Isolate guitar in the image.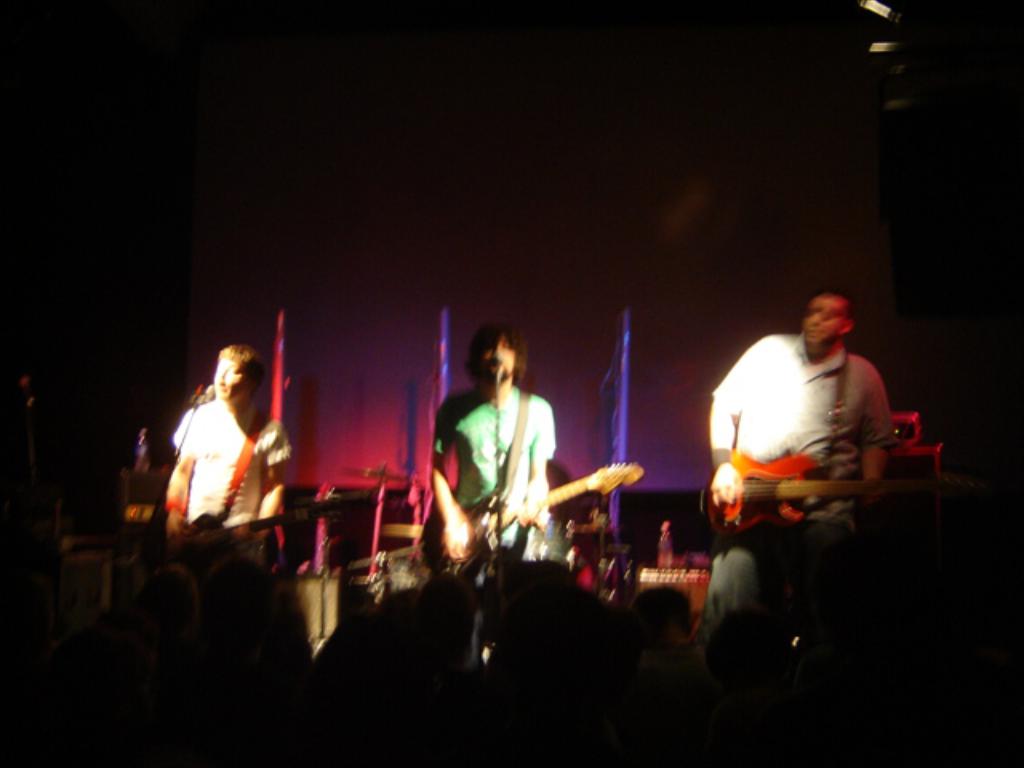
Isolated region: Rect(472, 437, 651, 579).
